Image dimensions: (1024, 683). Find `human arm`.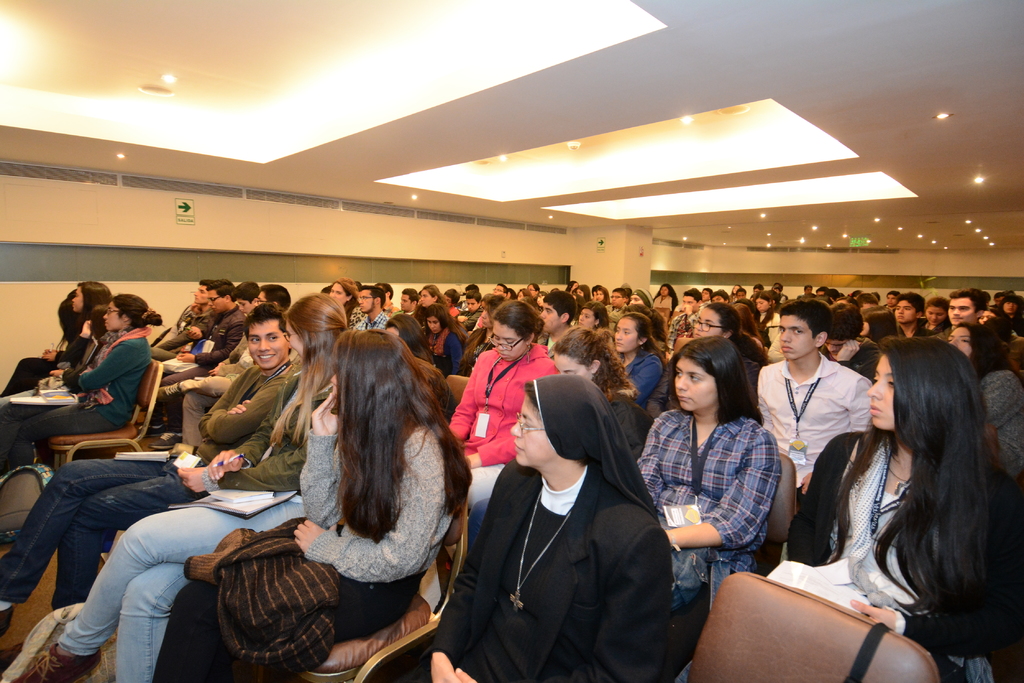
x1=207 y1=380 x2=276 y2=442.
